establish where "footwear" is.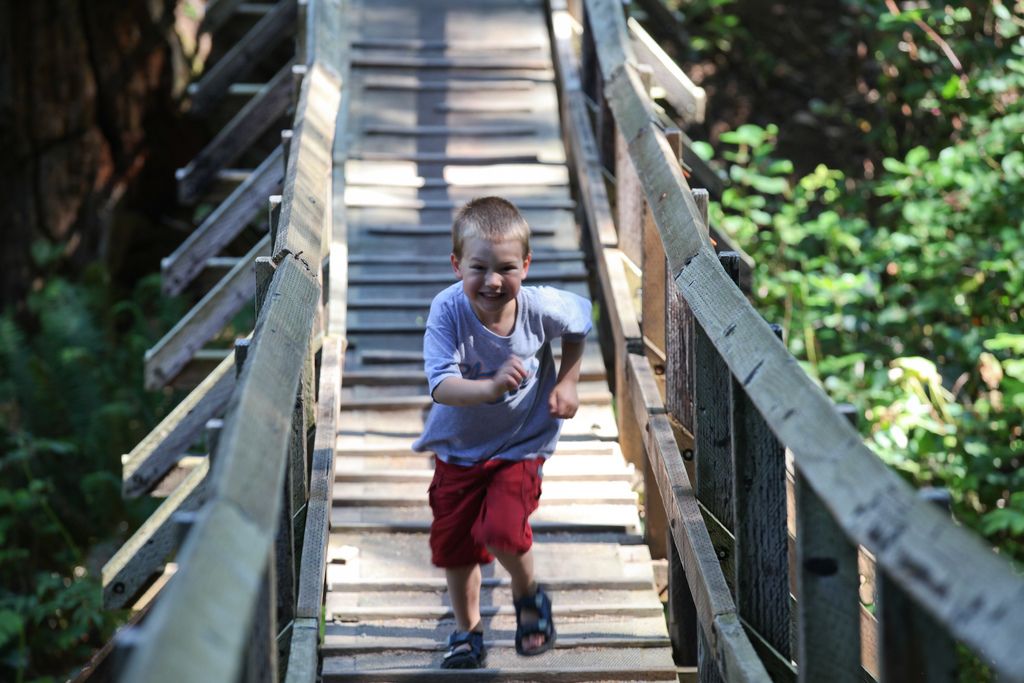
Established at 444/624/481/675.
